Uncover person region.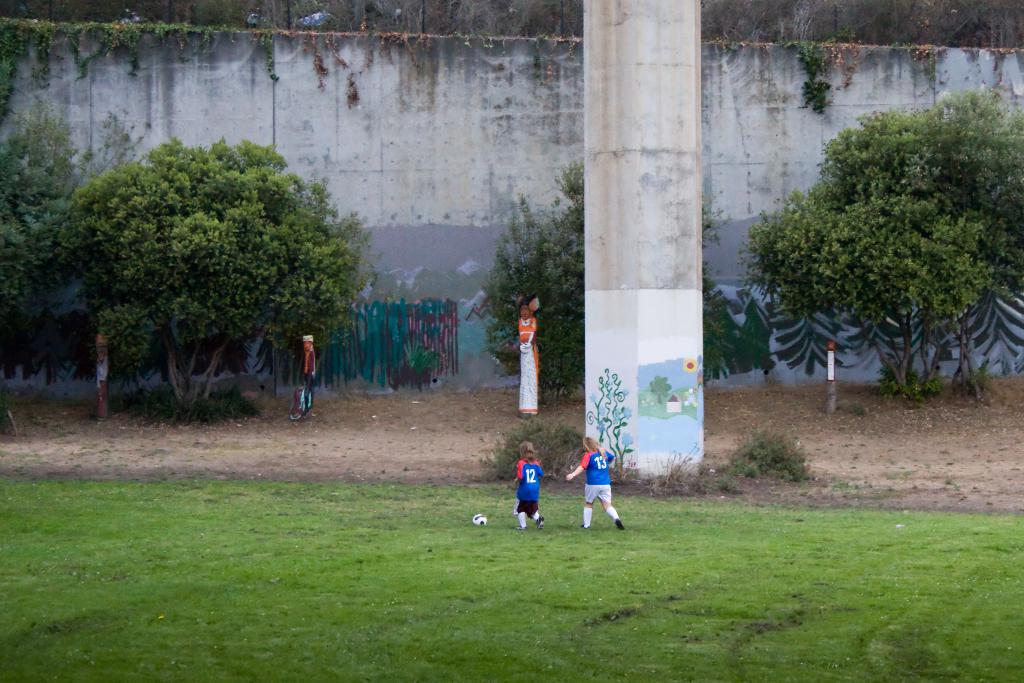
Uncovered: bbox=[516, 305, 541, 417].
